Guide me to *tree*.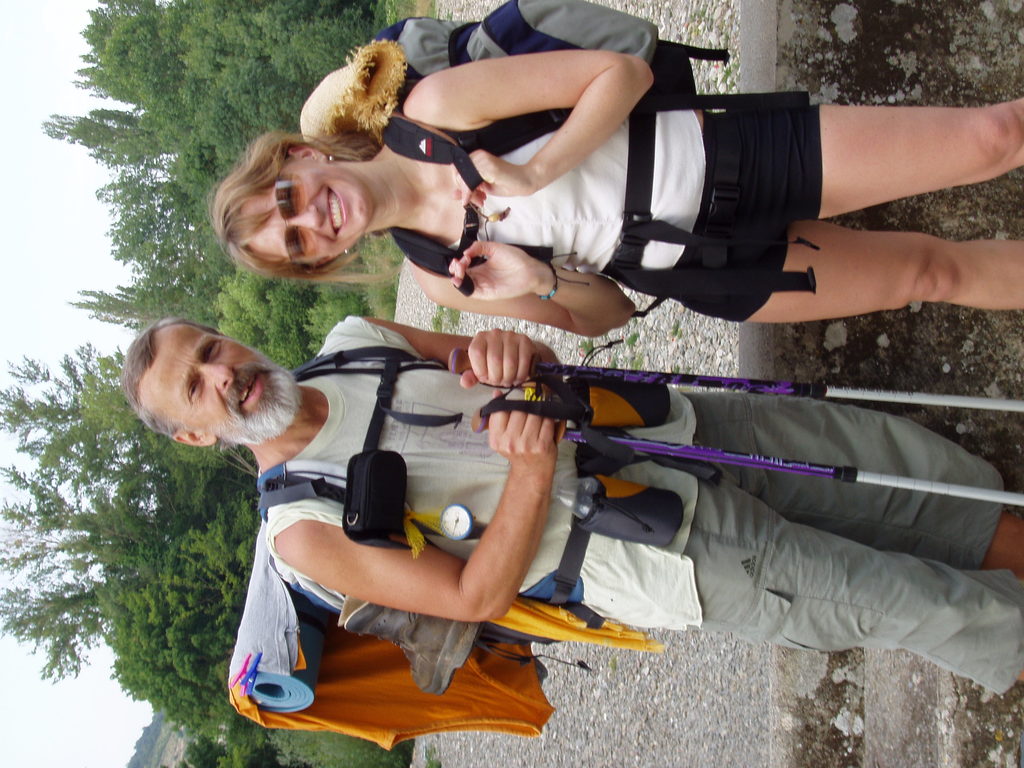
Guidance: (x1=263, y1=273, x2=355, y2=369).
